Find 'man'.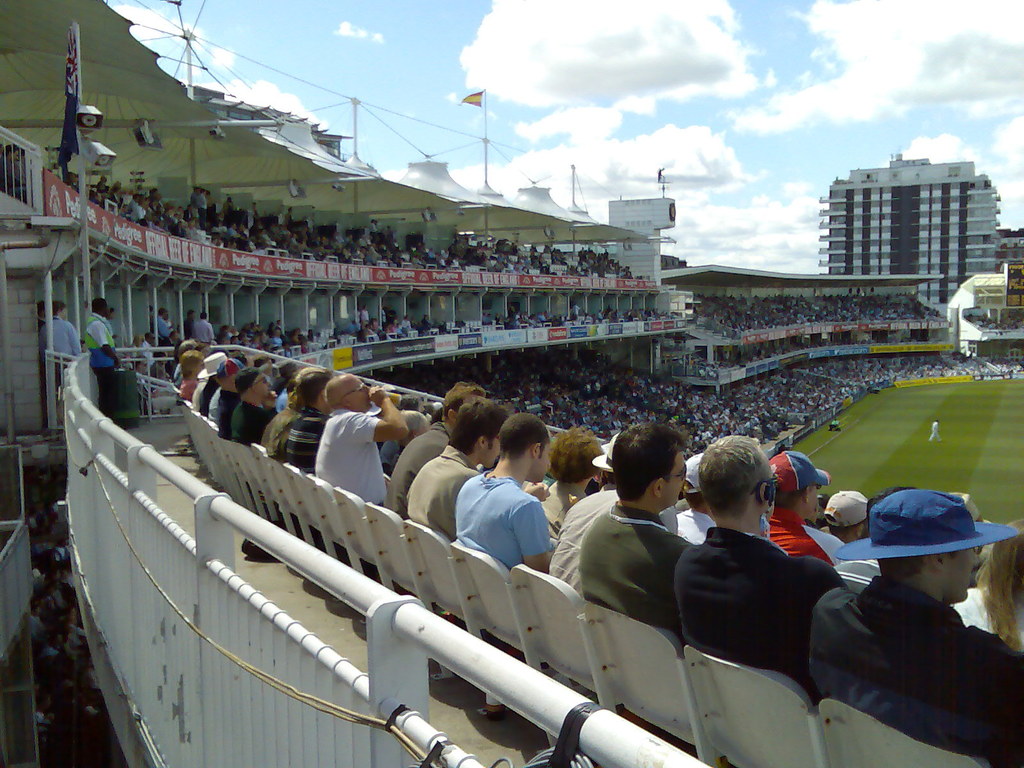
(43, 631, 67, 688).
